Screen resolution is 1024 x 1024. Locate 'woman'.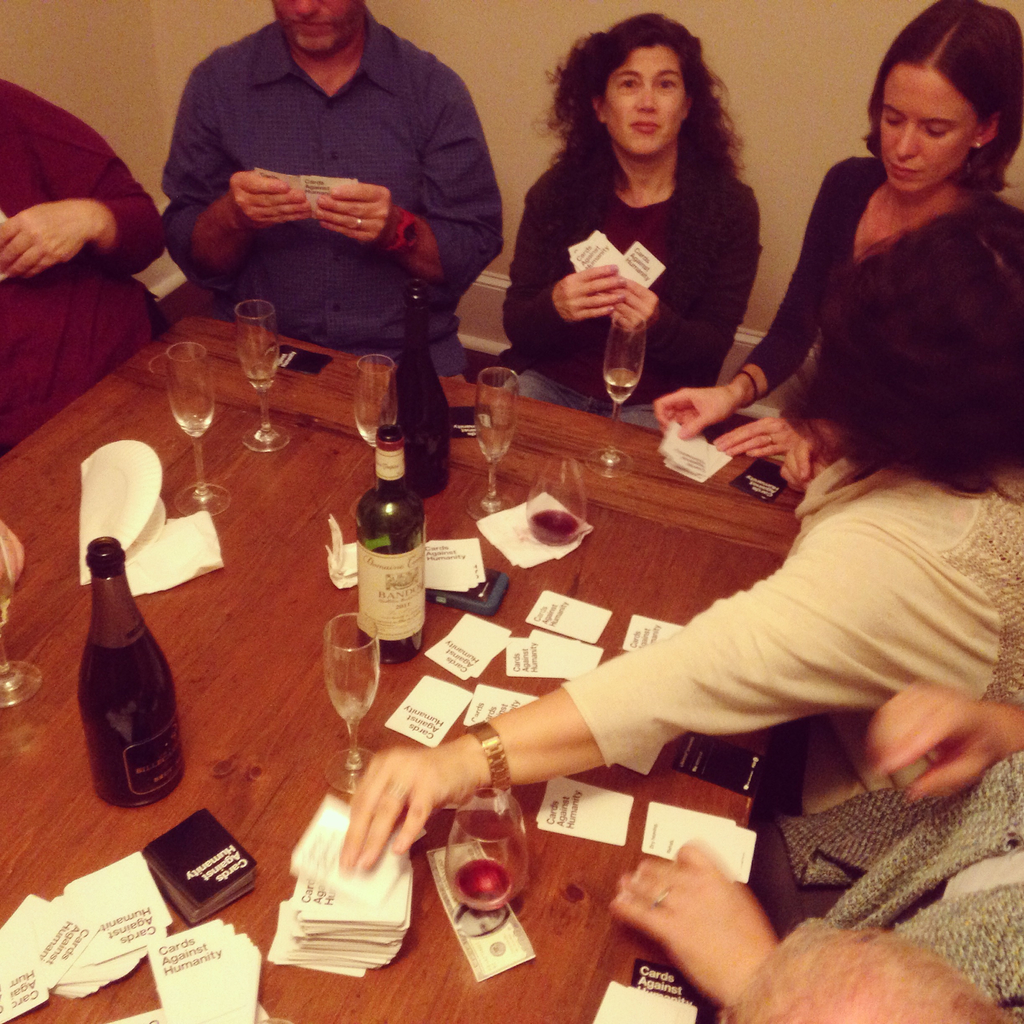
x1=610, y1=687, x2=1023, y2=1023.
